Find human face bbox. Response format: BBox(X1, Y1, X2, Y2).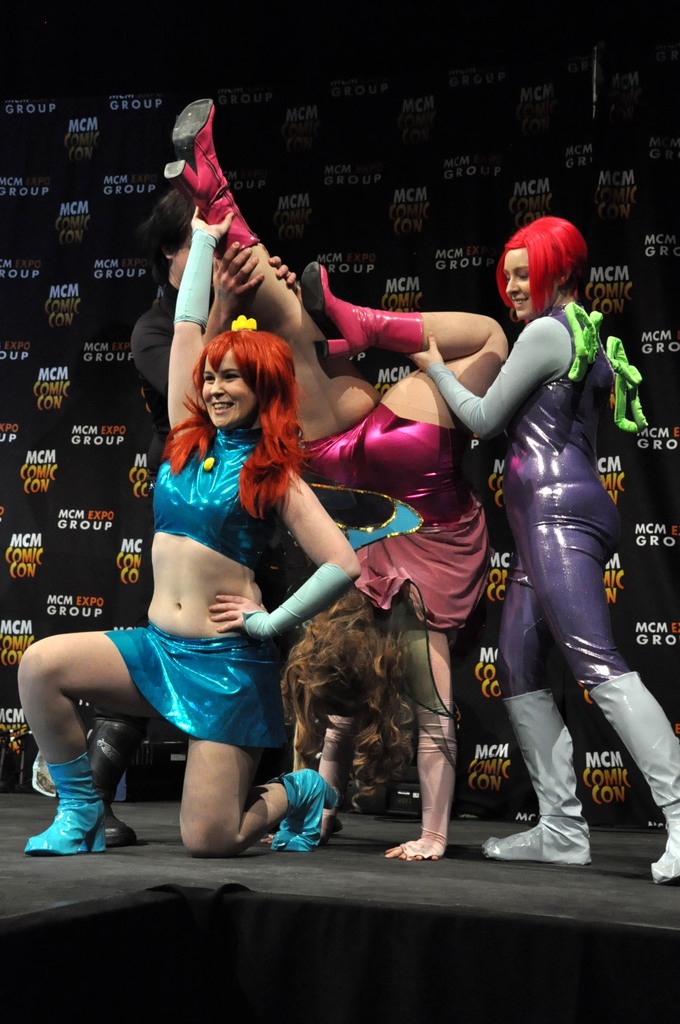
BBox(501, 248, 531, 319).
